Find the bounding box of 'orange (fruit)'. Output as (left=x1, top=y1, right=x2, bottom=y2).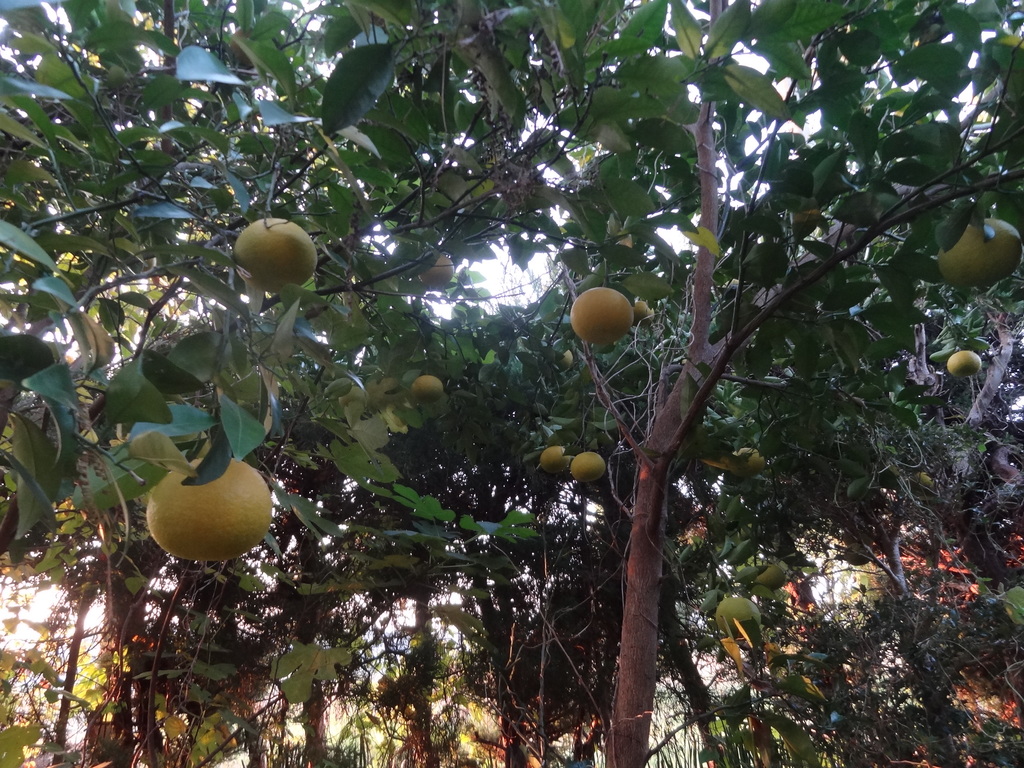
(left=544, top=442, right=573, bottom=474).
